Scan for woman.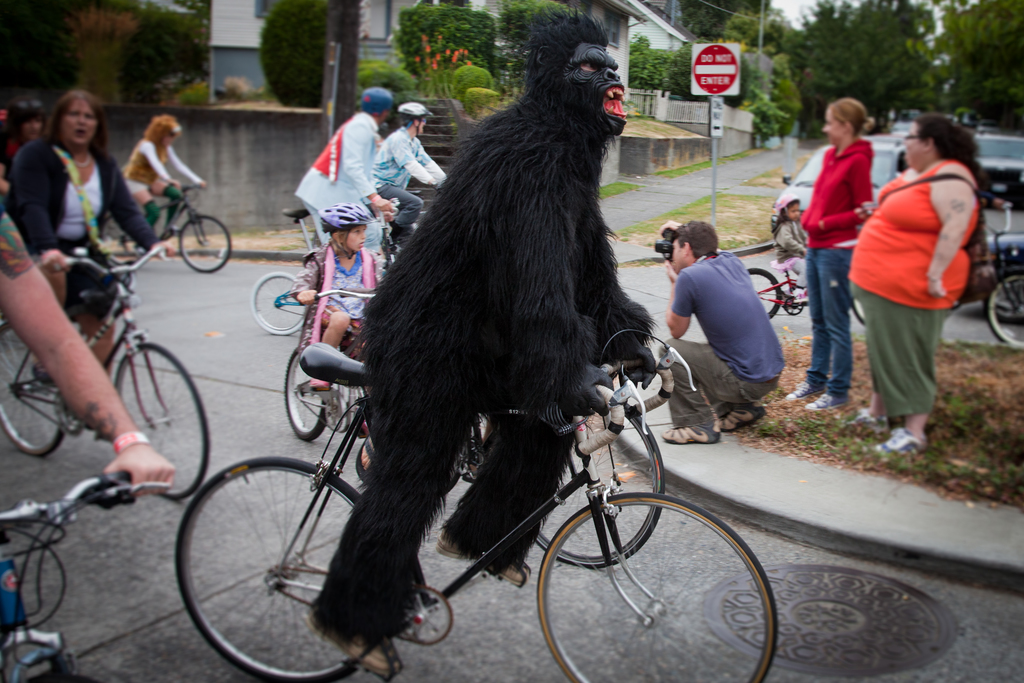
Scan result: 118,115,211,257.
